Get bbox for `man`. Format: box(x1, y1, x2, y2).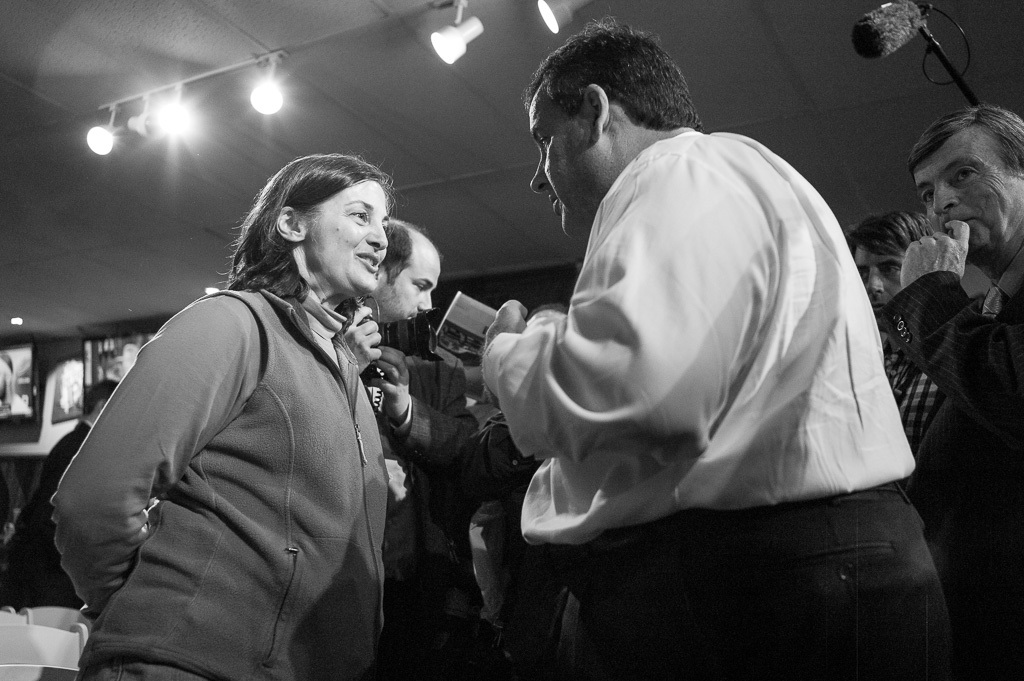
box(882, 100, 1023, 680).
